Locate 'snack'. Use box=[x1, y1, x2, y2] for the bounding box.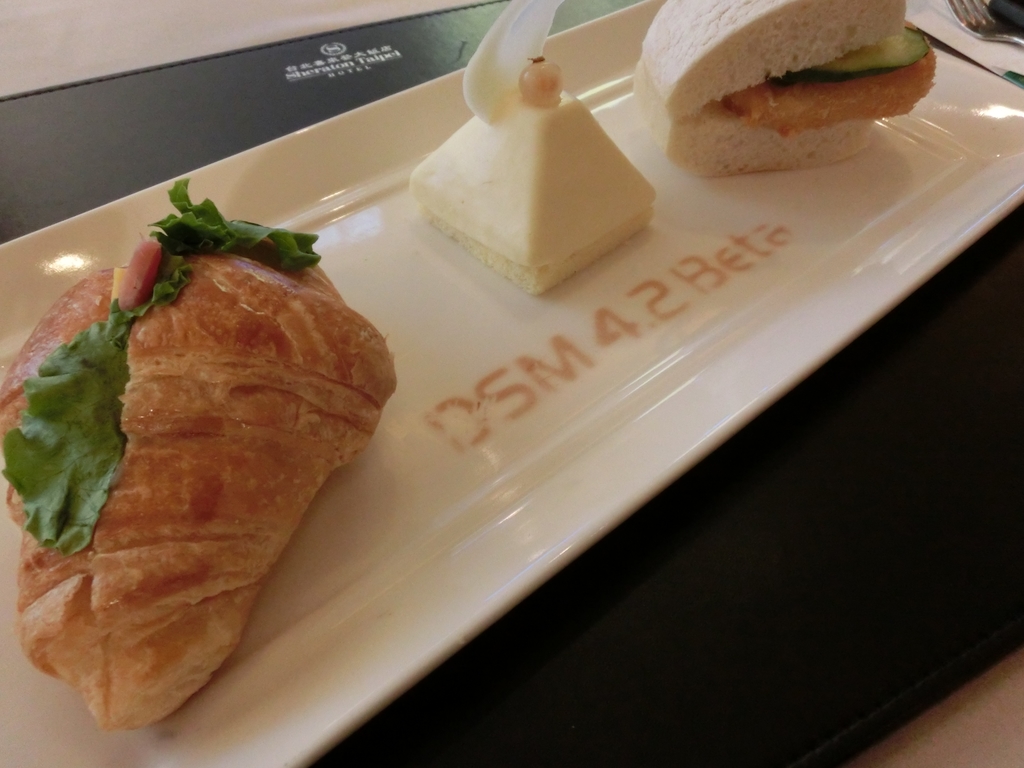
box=[0, 174, 395, 730].
